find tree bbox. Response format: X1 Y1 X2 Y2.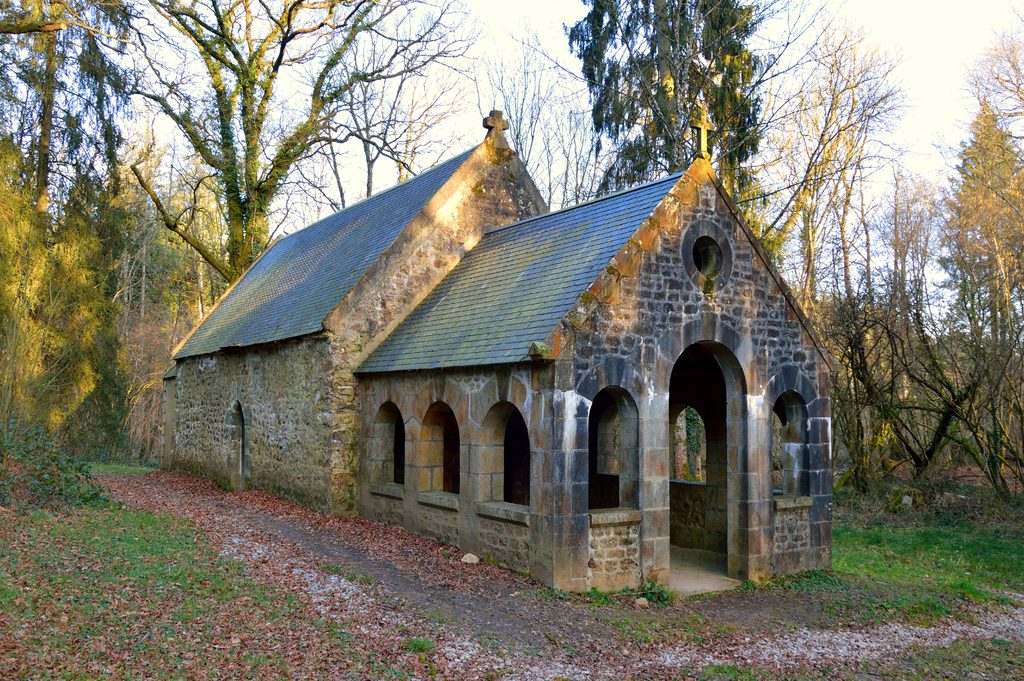
751 2 945 477.
